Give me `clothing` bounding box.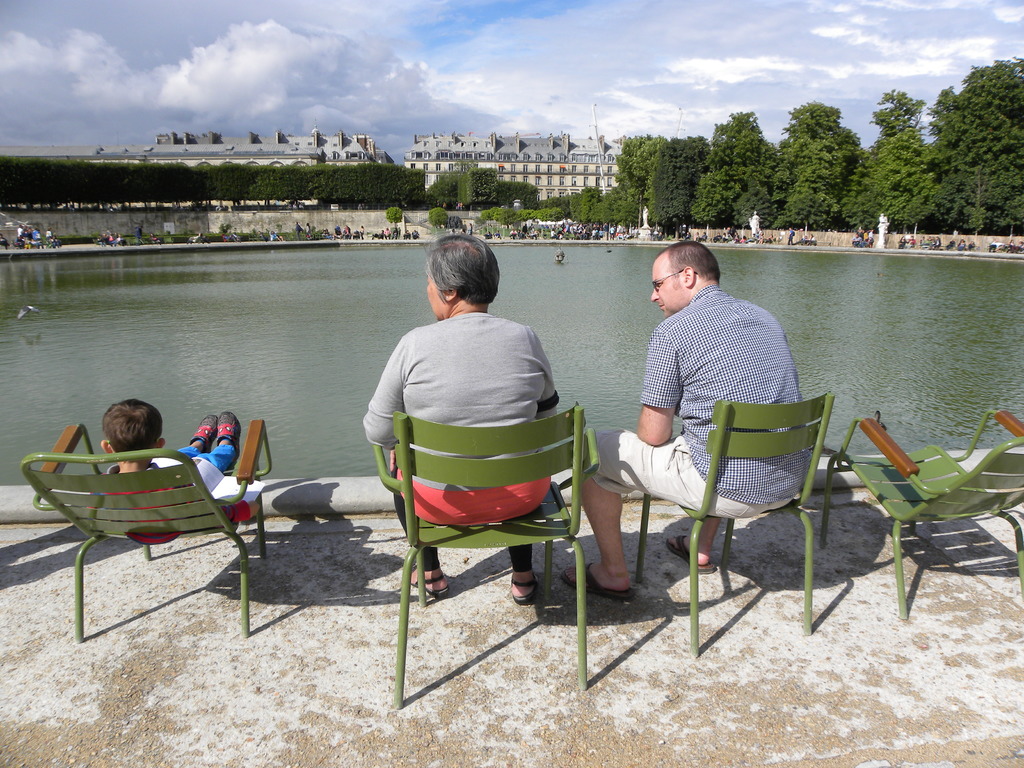
(left=93, top=445, right=250, bottom=548).
